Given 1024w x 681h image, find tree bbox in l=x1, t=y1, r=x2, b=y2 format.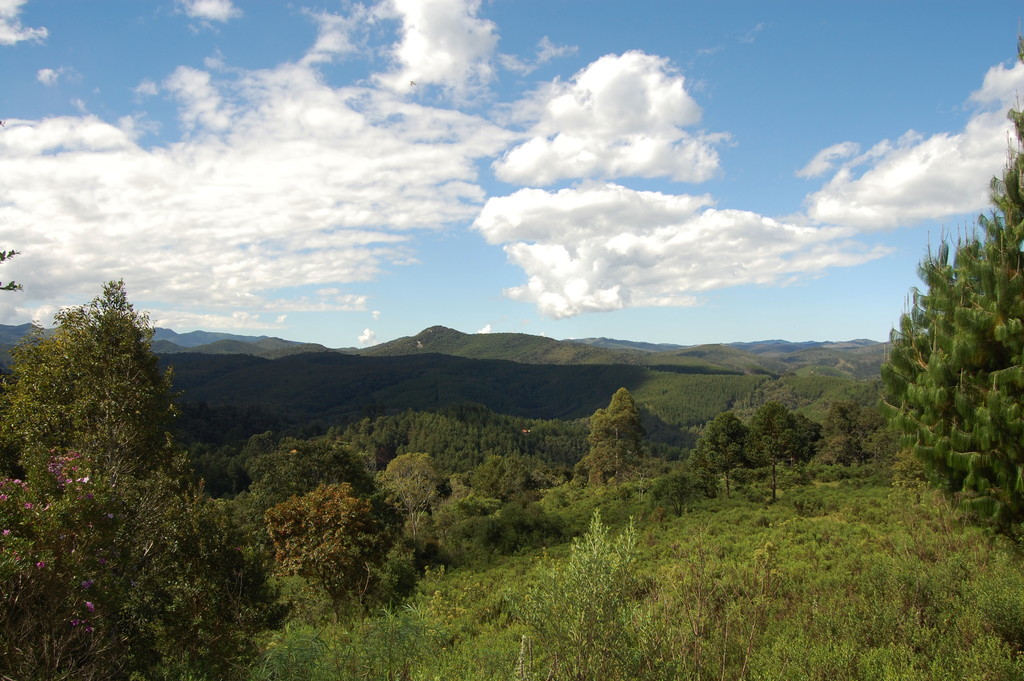
l=879, t=80, r=1023, b=550.
